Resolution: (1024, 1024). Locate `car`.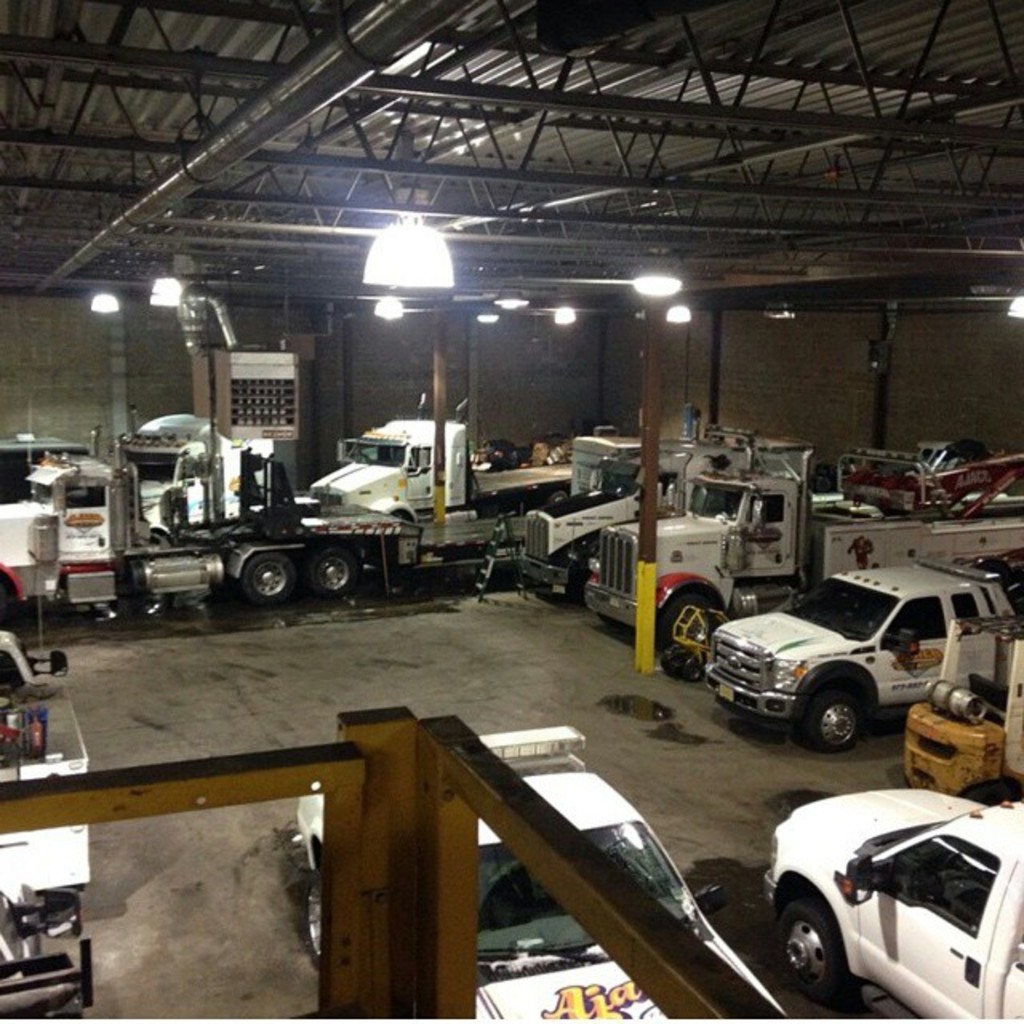
[291, 726, 787, 1022].
